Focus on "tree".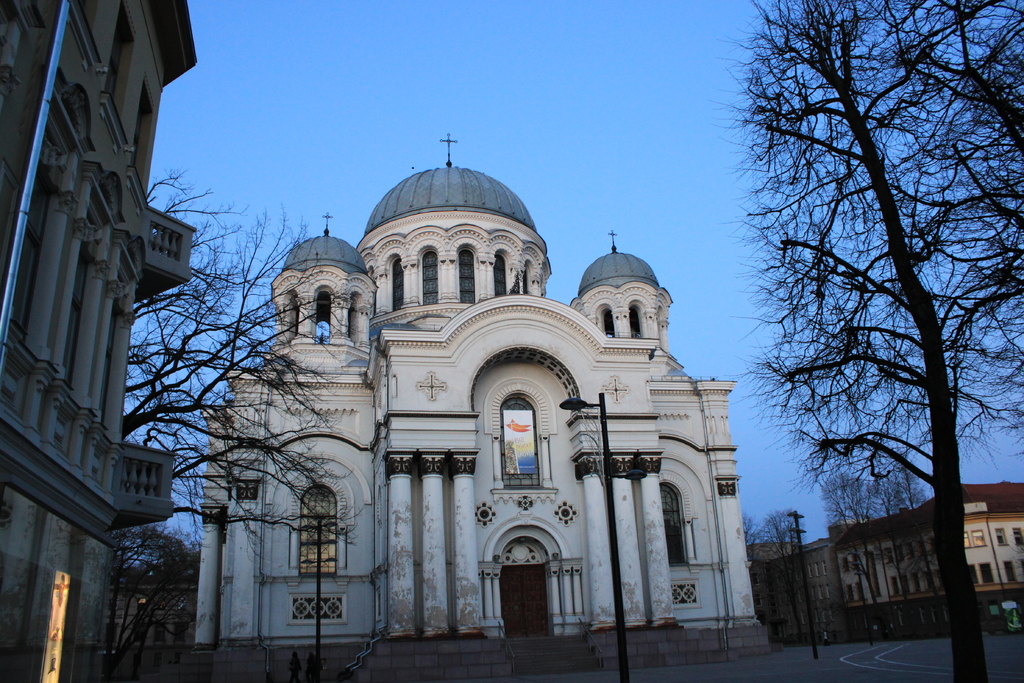
Focused at {"x1": 746, "y1": 519, "x2": 793, "y2": 642}.
